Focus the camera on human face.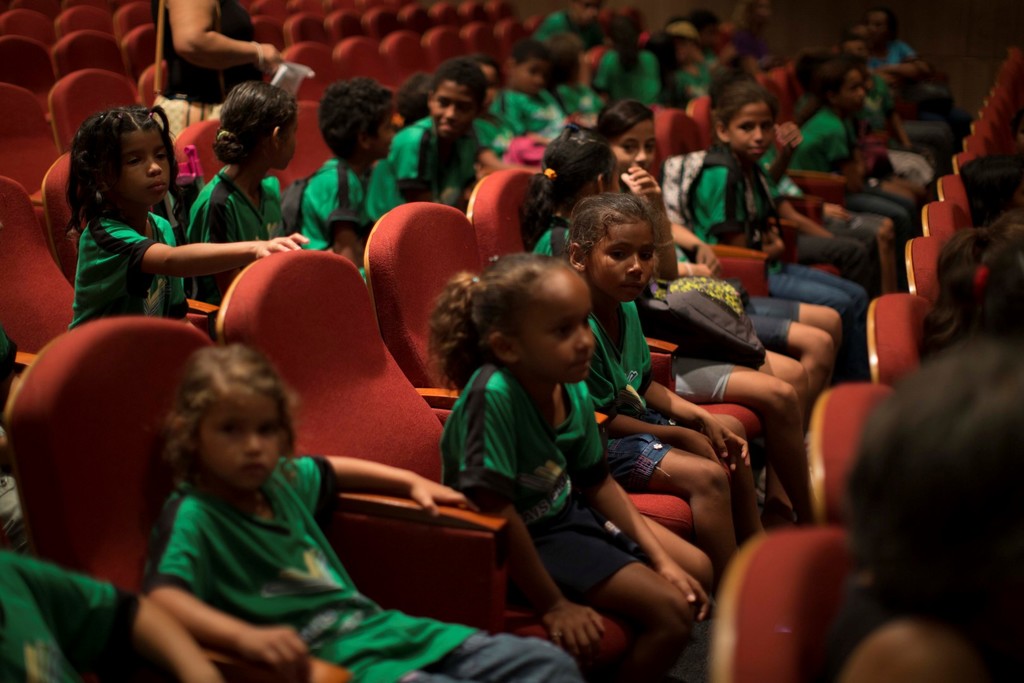
Focus region: left=428, top=78, right=480, bottom=142.
